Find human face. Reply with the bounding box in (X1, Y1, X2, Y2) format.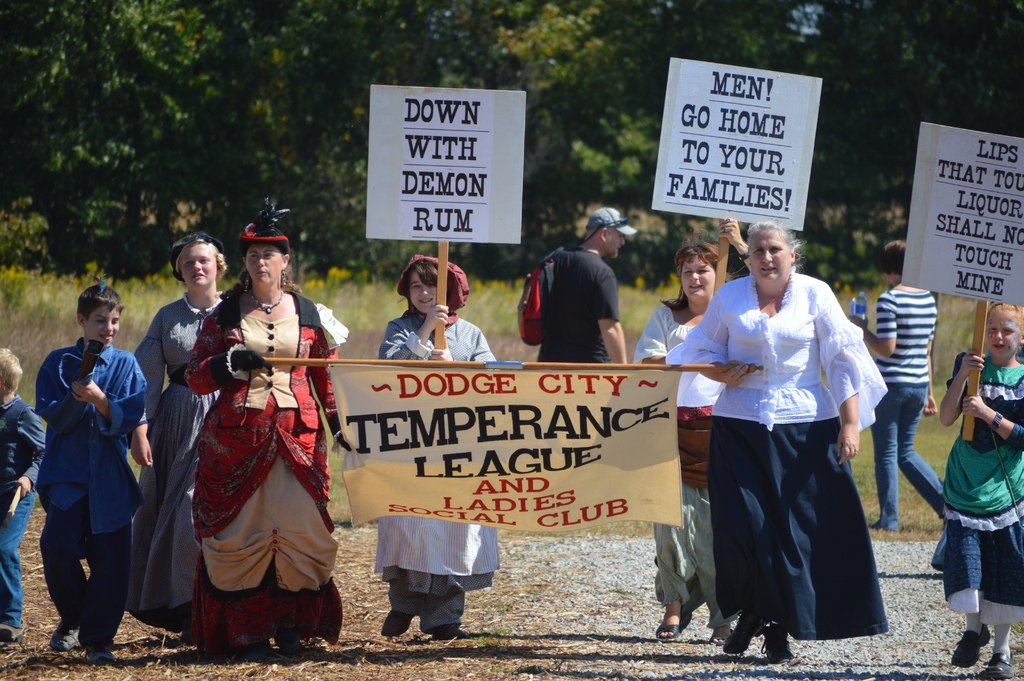
(750, 227, 790, 281).
